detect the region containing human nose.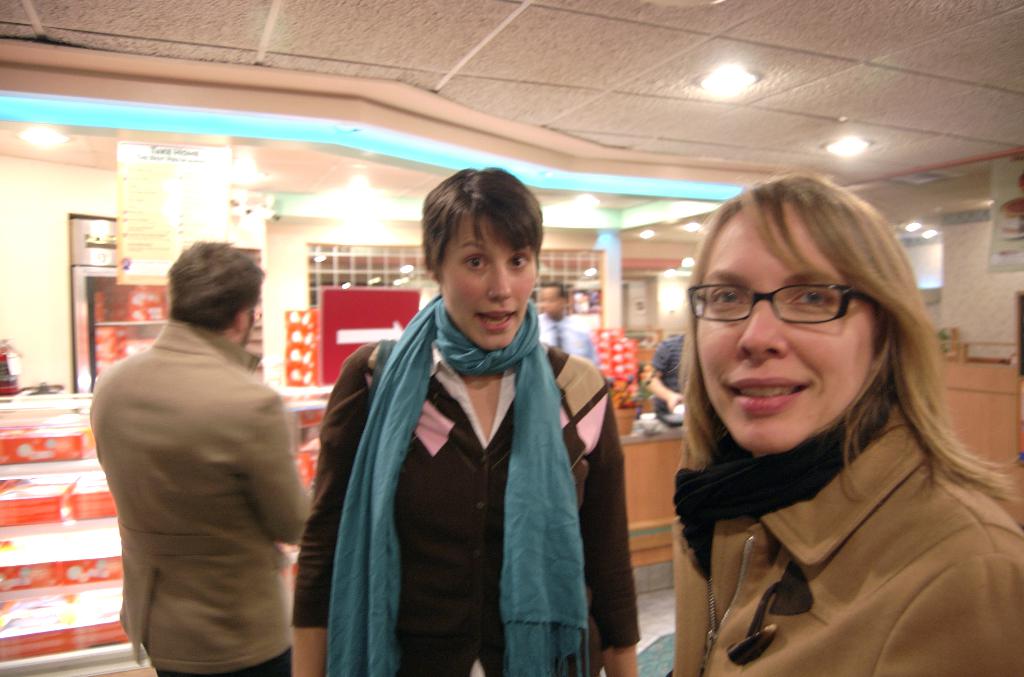
[left=735, top=302, right=789, bottom=359].
